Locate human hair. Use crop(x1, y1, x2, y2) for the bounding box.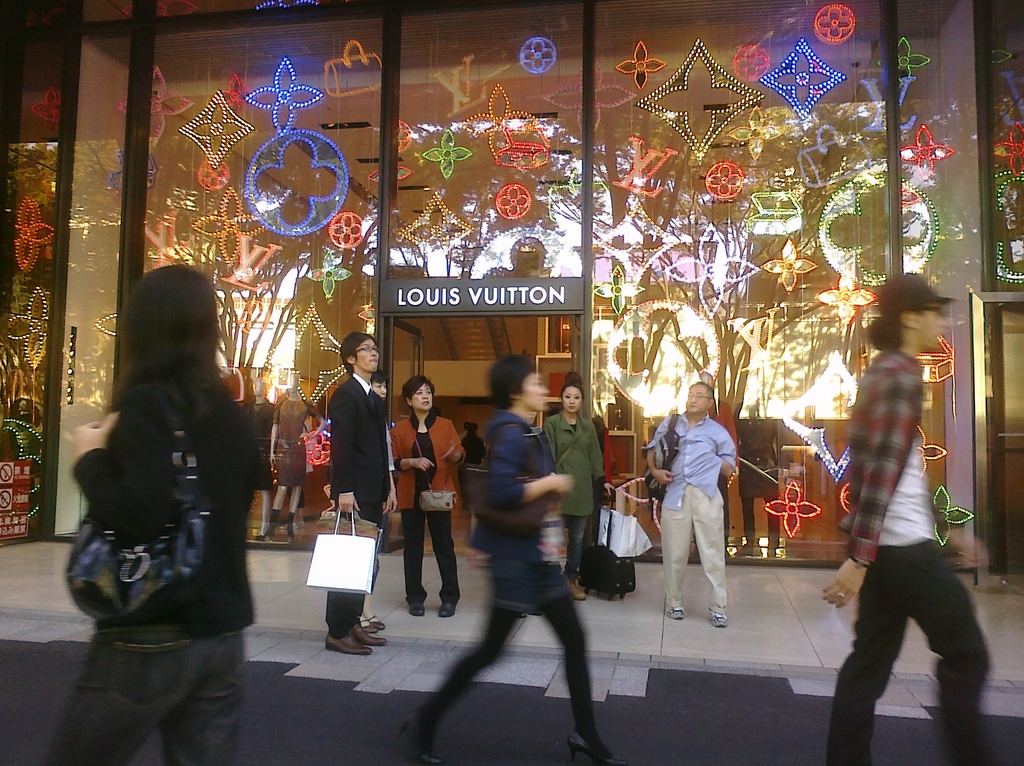
crop(486, 350, 536, 407).
